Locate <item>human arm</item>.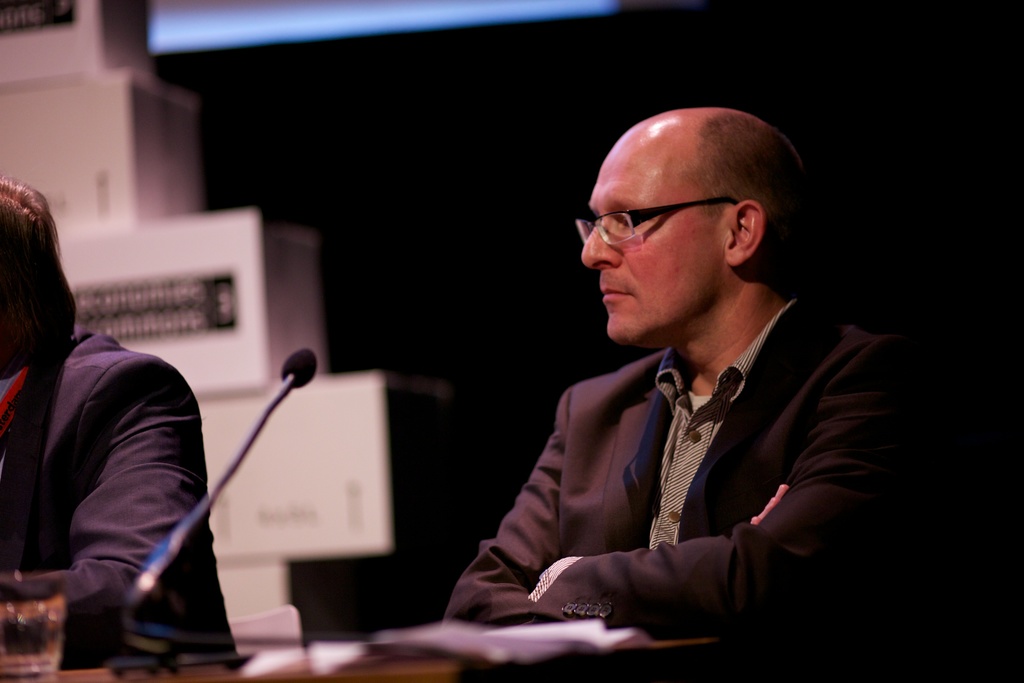
Bounding box: {"left": 522, "top": 383, "right": 895, "bottom": 646}.
